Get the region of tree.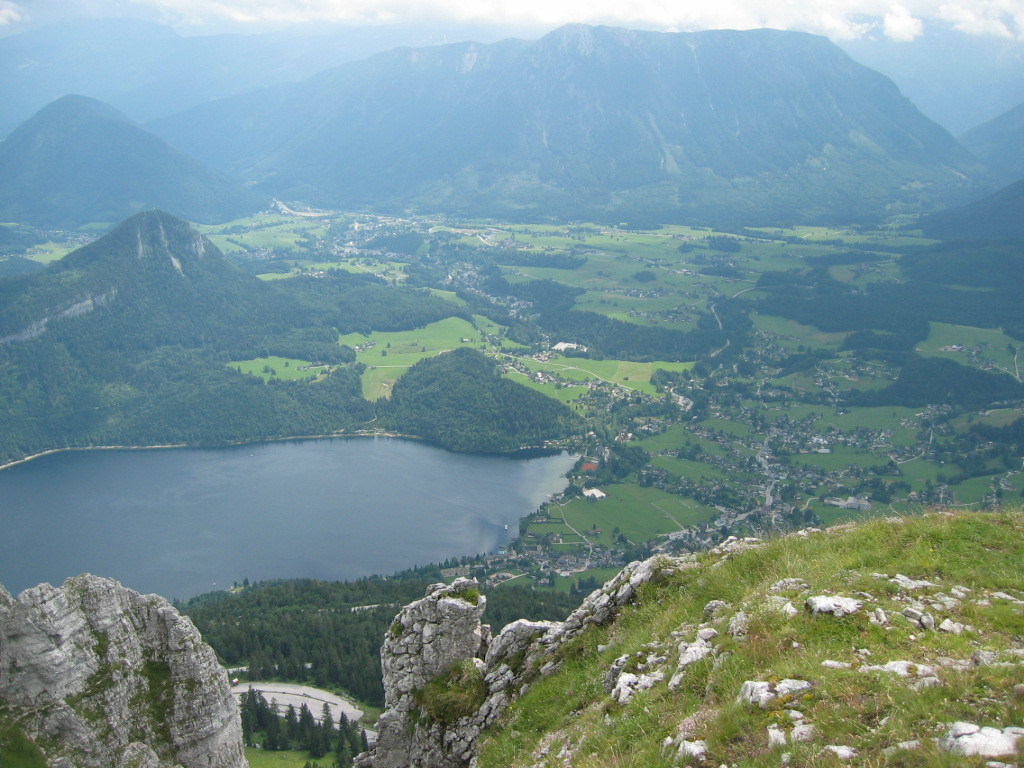
614,528,629,556.
